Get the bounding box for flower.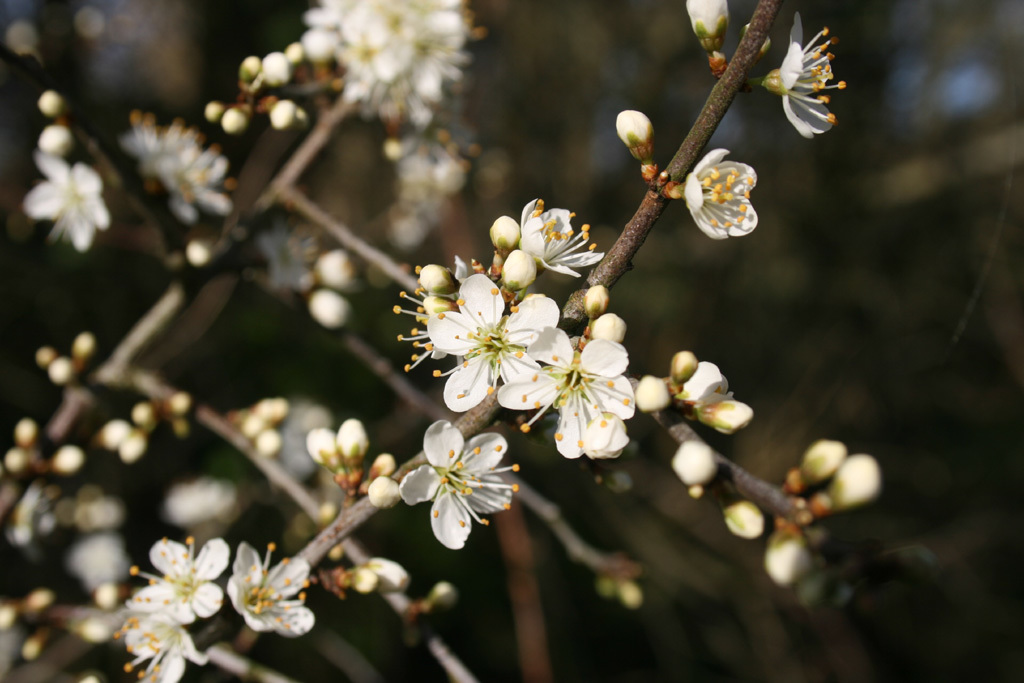
(left=284, top=0, right=489, bottom=120).
